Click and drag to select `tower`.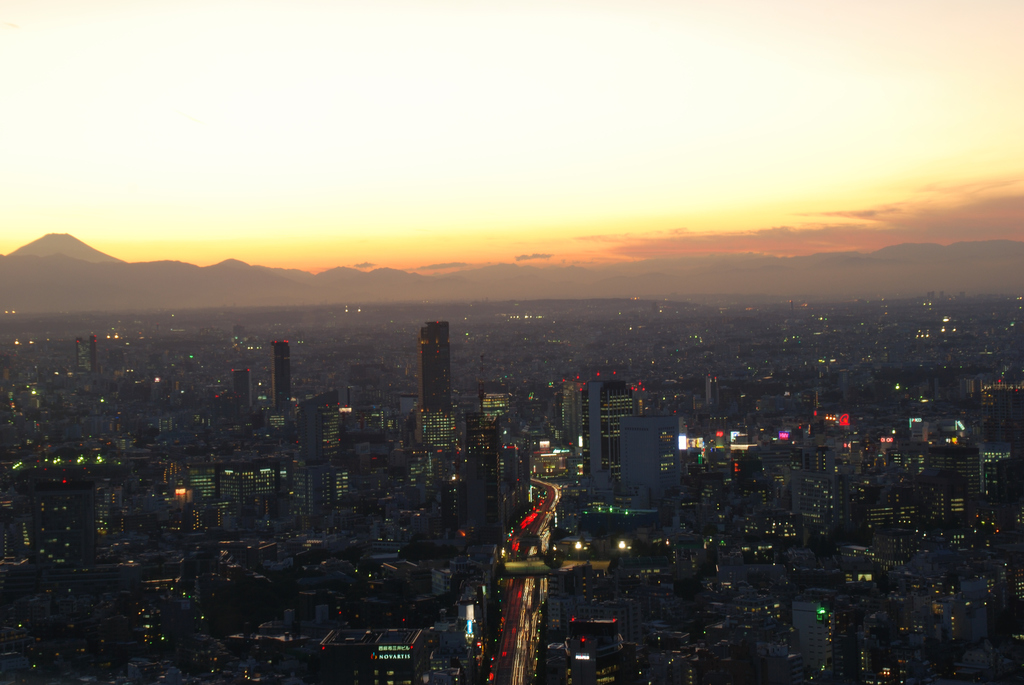
Selection: 401:312:463:419.
